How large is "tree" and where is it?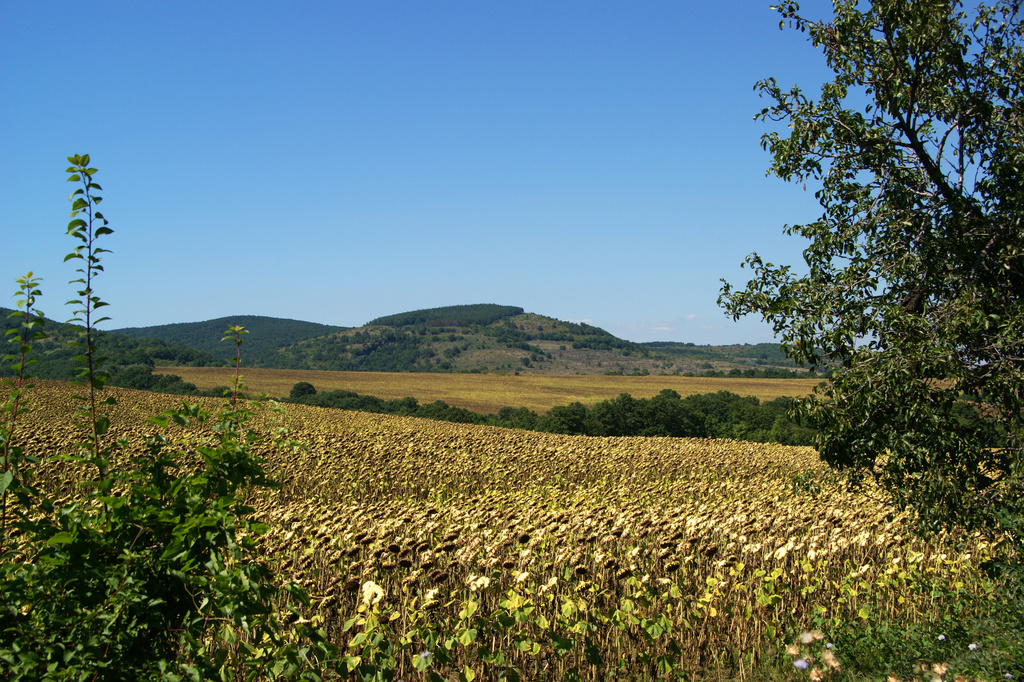
Bounding box: x1=716 y1=0 x2=1023 y2=546.
